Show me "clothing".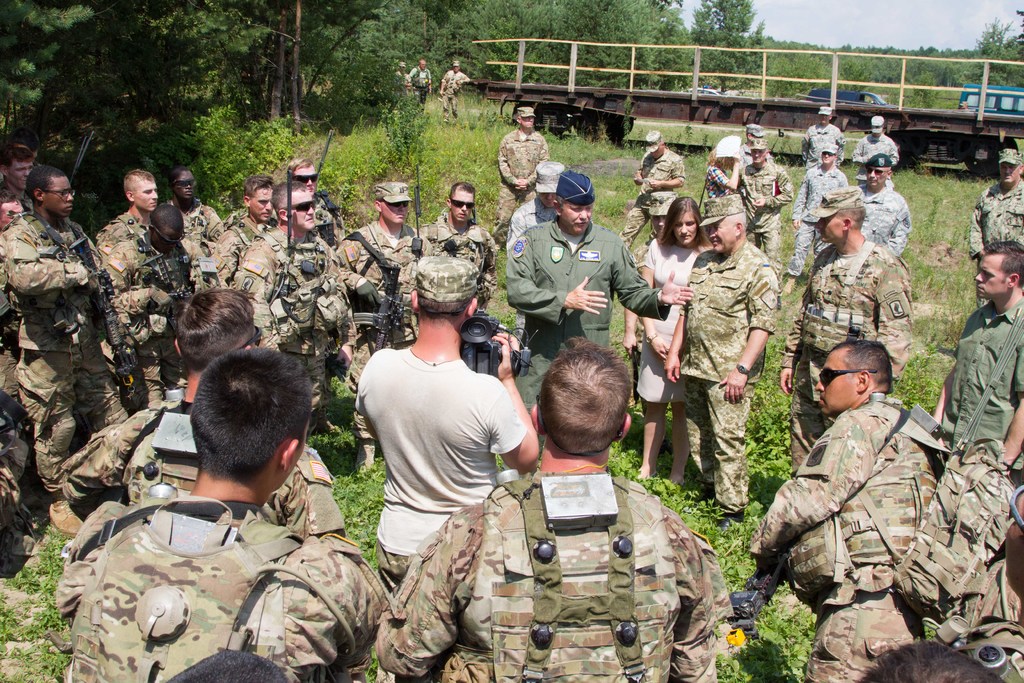
"clothing" is here: 371:472:734:682.
